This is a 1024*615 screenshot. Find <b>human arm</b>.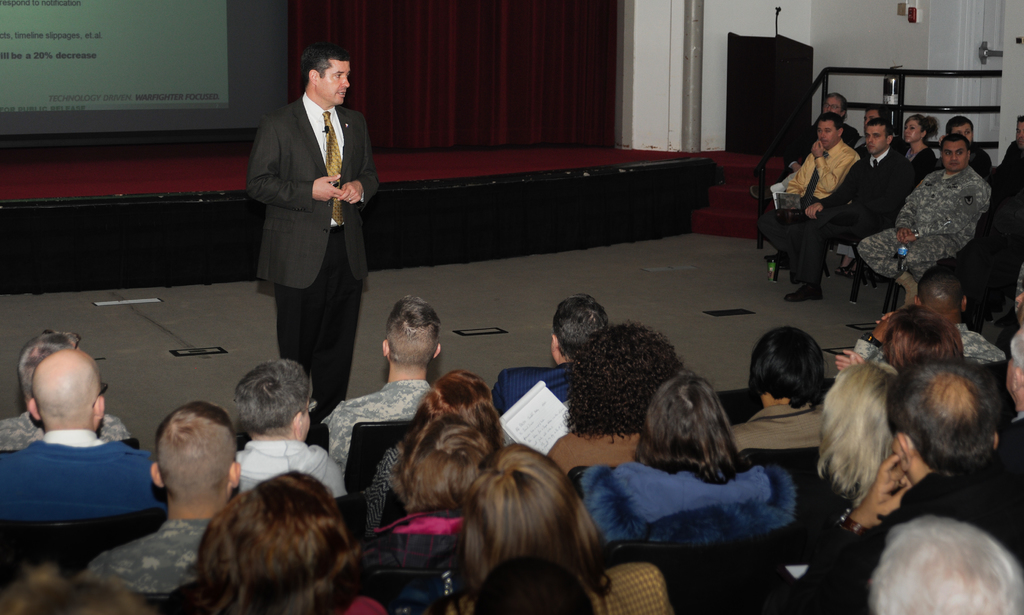
Bounding box: {"left": 840, "top": 449, "right": 919, "bottom": 530}.
